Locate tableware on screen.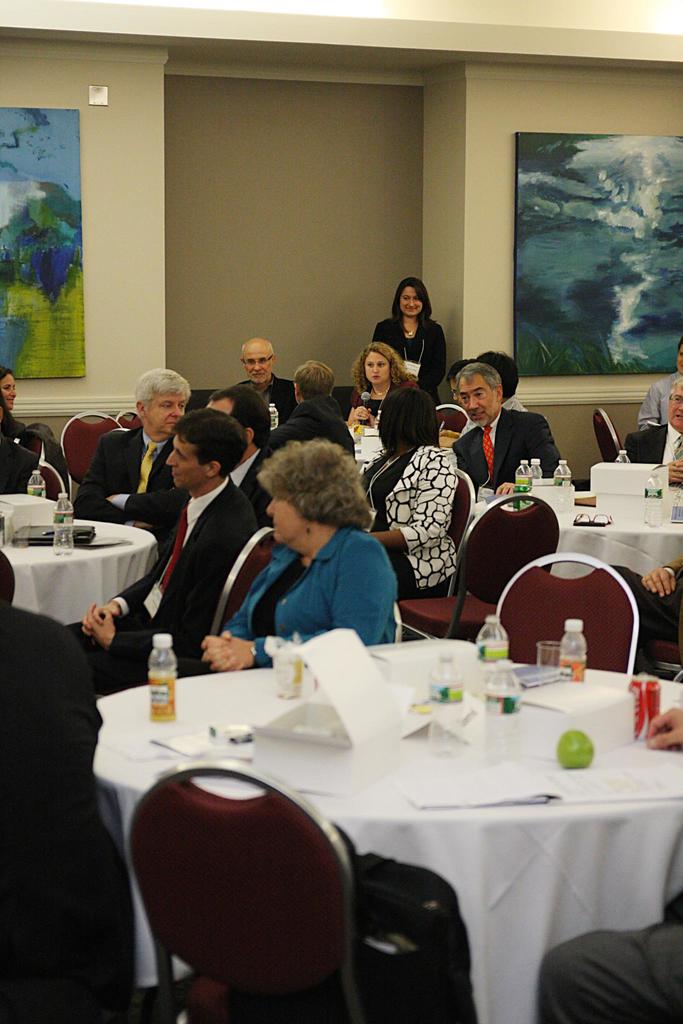
On screen at crop(534, 640, 564, 673).
